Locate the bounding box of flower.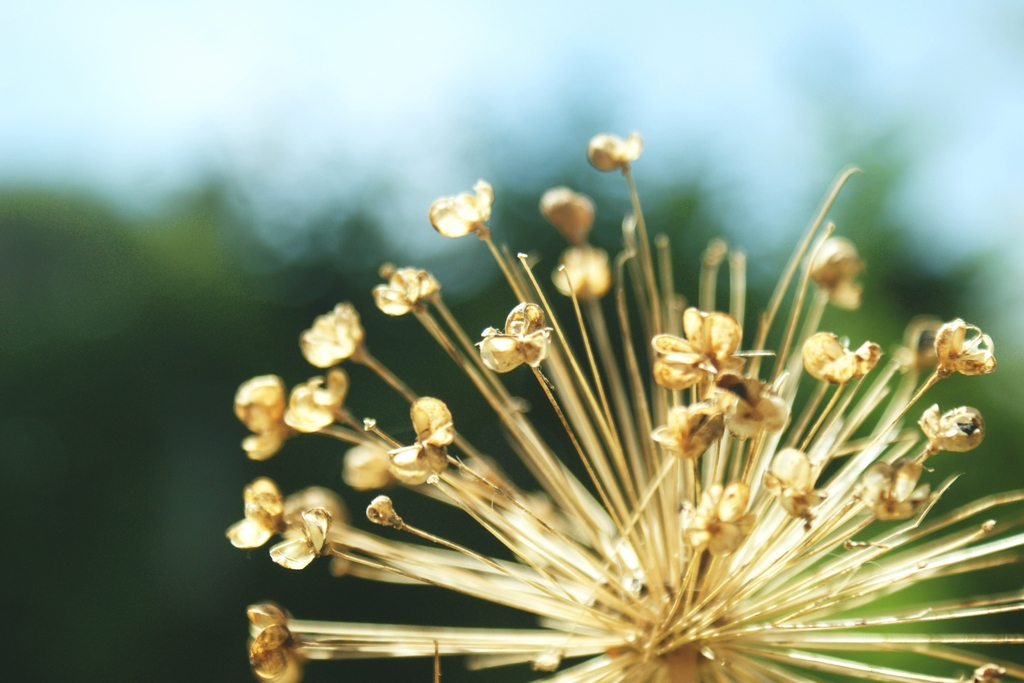
Bounding box: select_region(651, 399, 724, 466).
